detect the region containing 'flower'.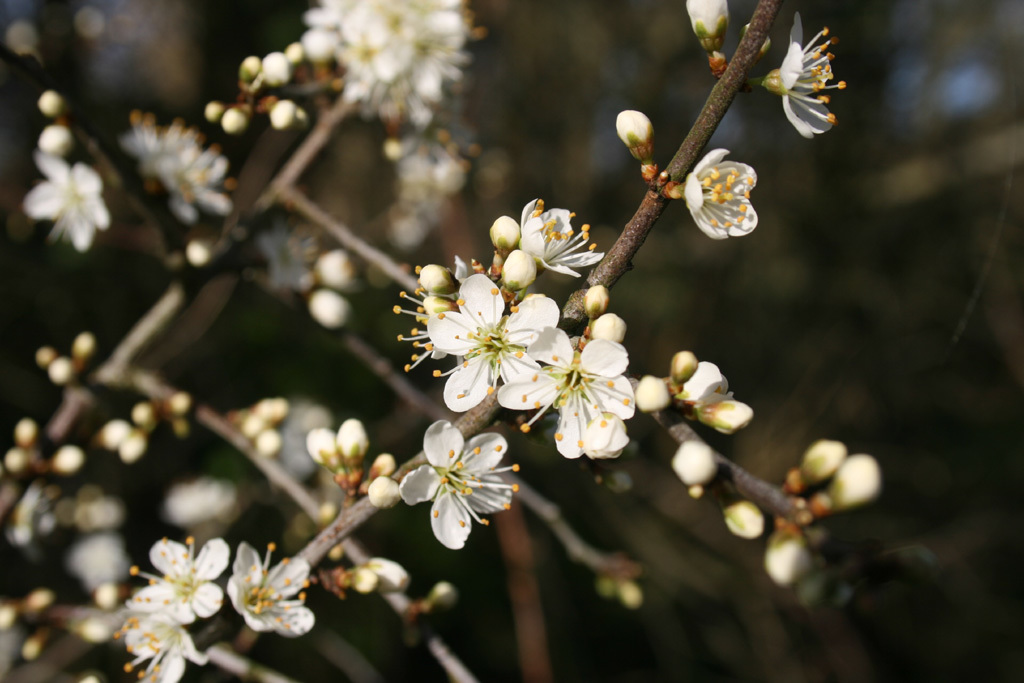
<bbox>517, 195, 606, 276</bbox>.
